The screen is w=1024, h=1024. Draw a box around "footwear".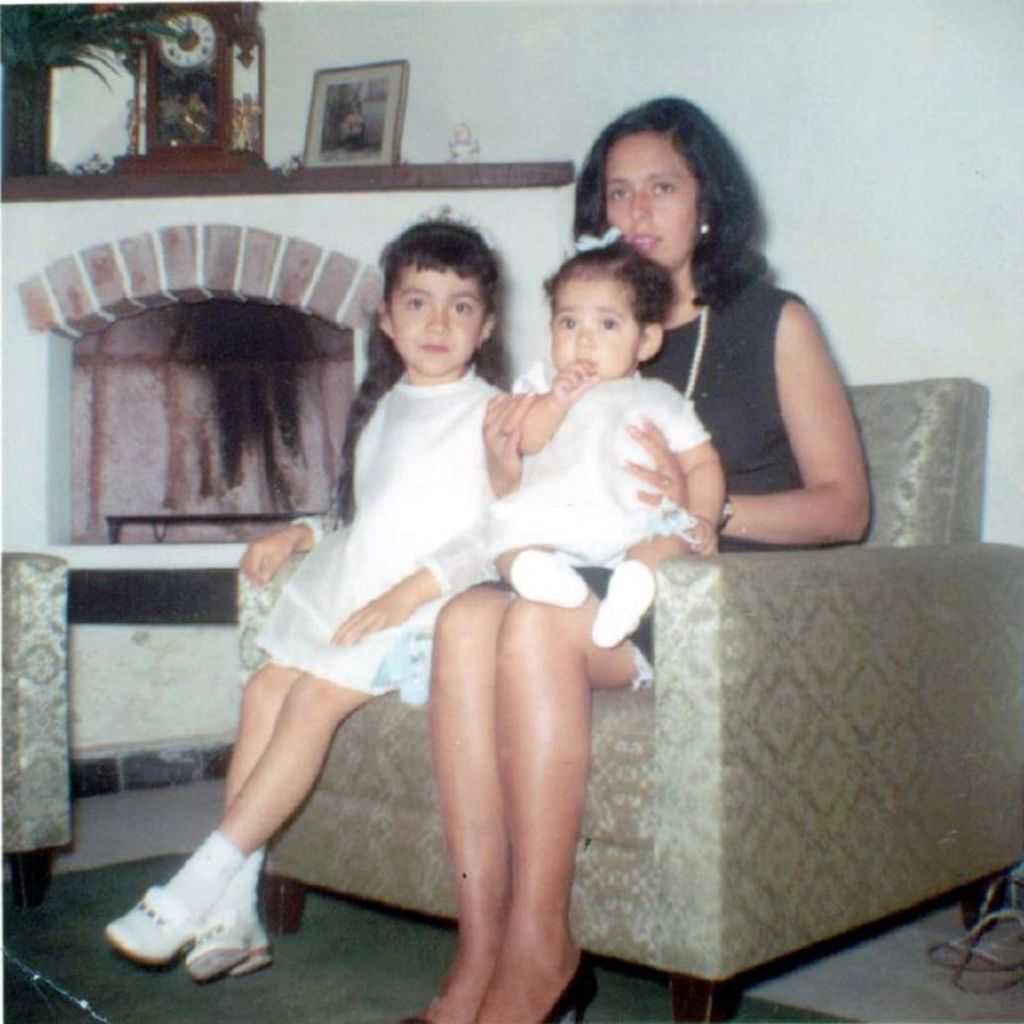
detection(540, 947, 600, 1023).
